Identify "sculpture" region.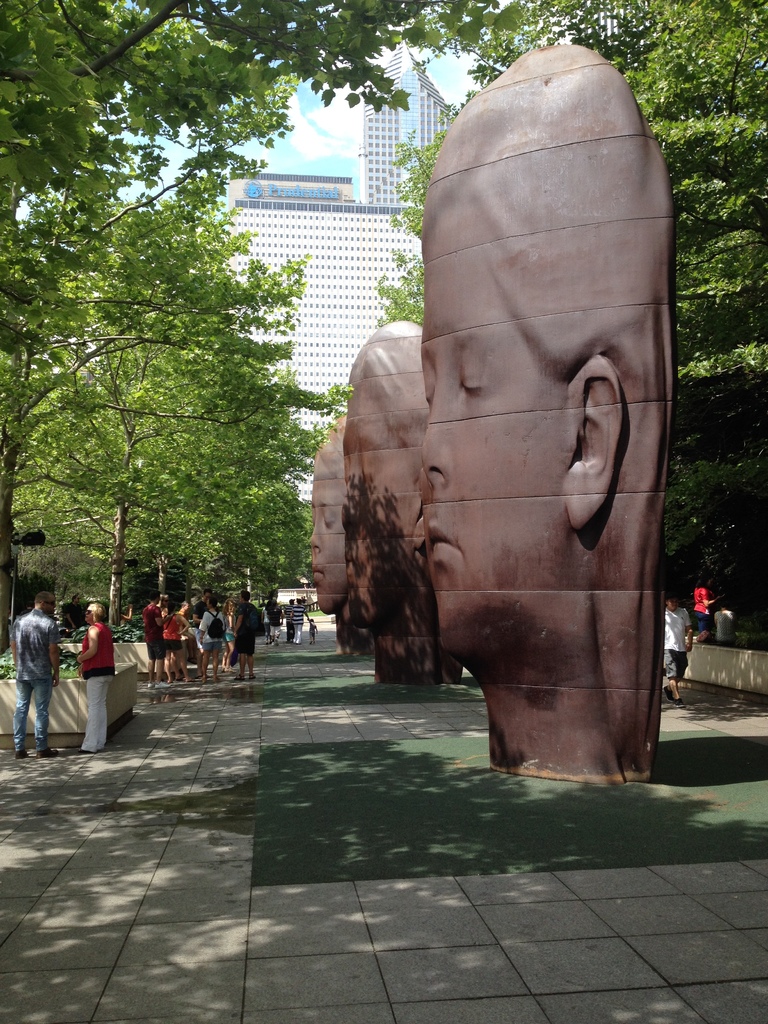
Region: 334/316/444/692.
